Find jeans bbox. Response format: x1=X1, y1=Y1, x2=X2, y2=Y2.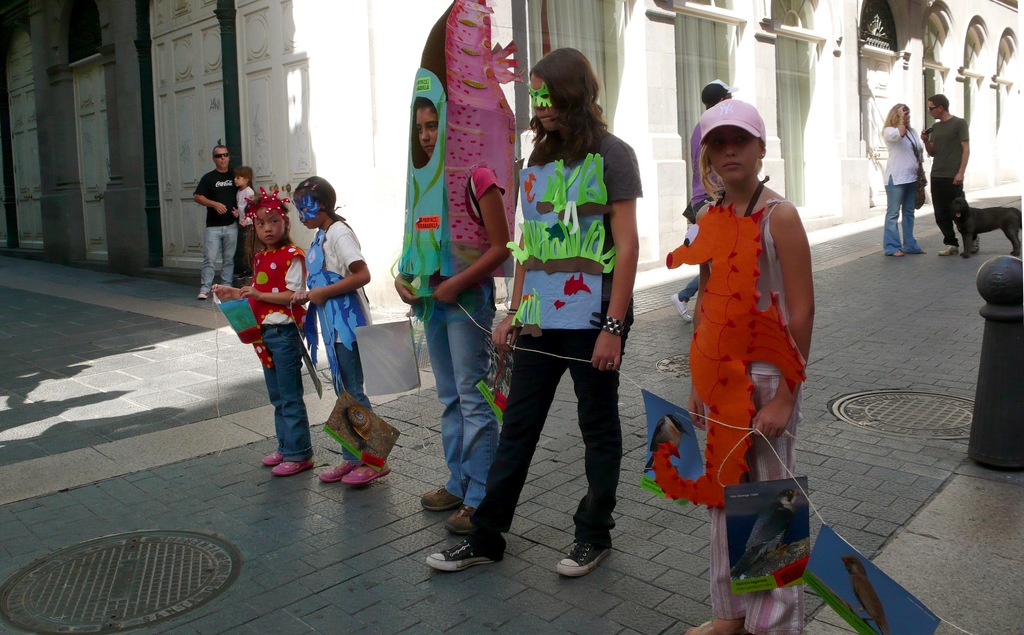
x1=884, y1=177, x2=920, y2=254.
